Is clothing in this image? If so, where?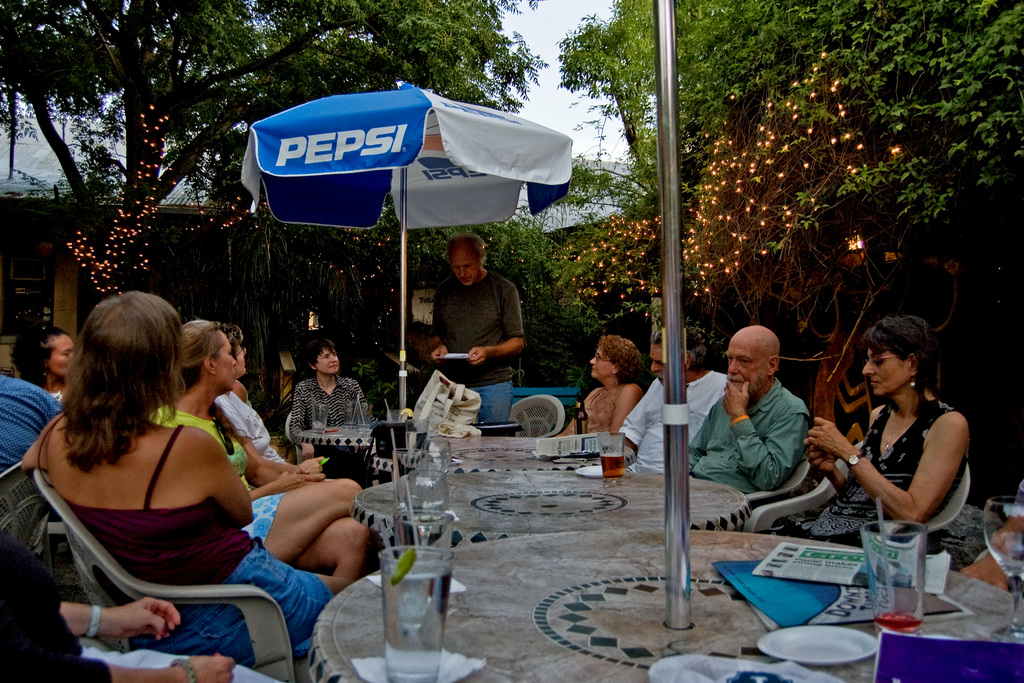
Yes, at x1=572 y1=386 x2=638 y2=429.
